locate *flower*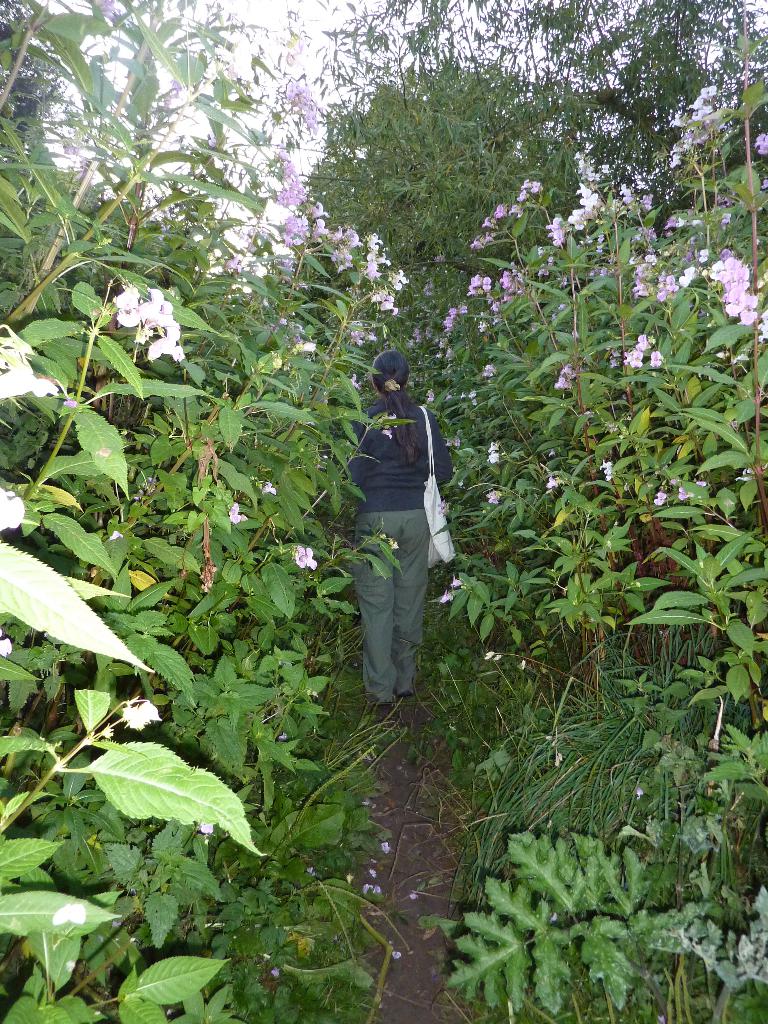
bbox(164, 82, 179, 109)
